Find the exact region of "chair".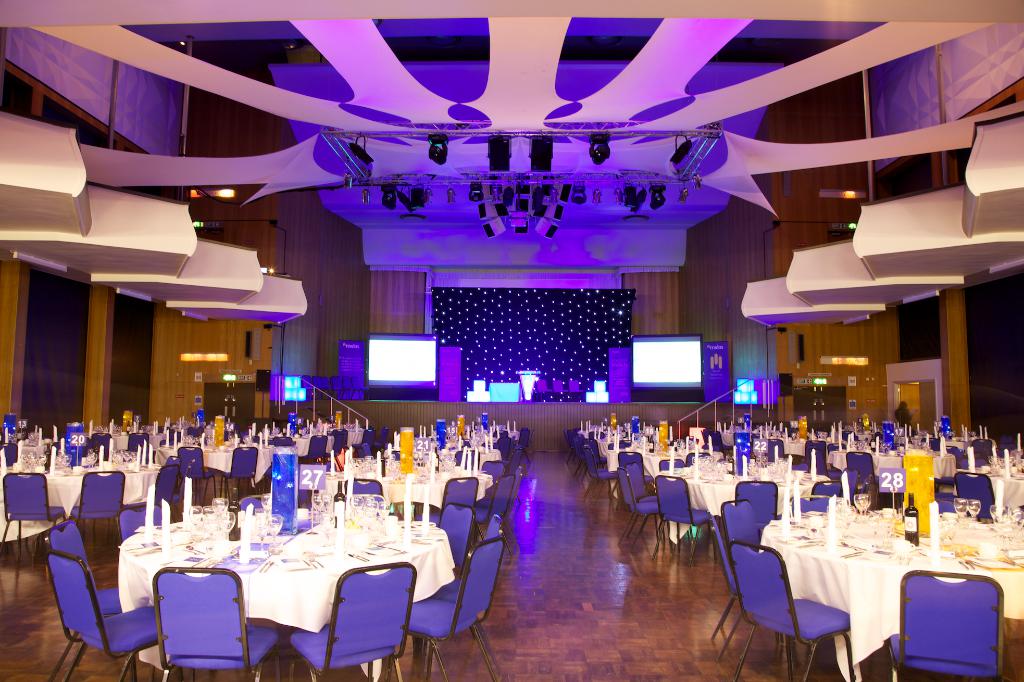
Exact region: bbox(963, 457, 988, 466).
